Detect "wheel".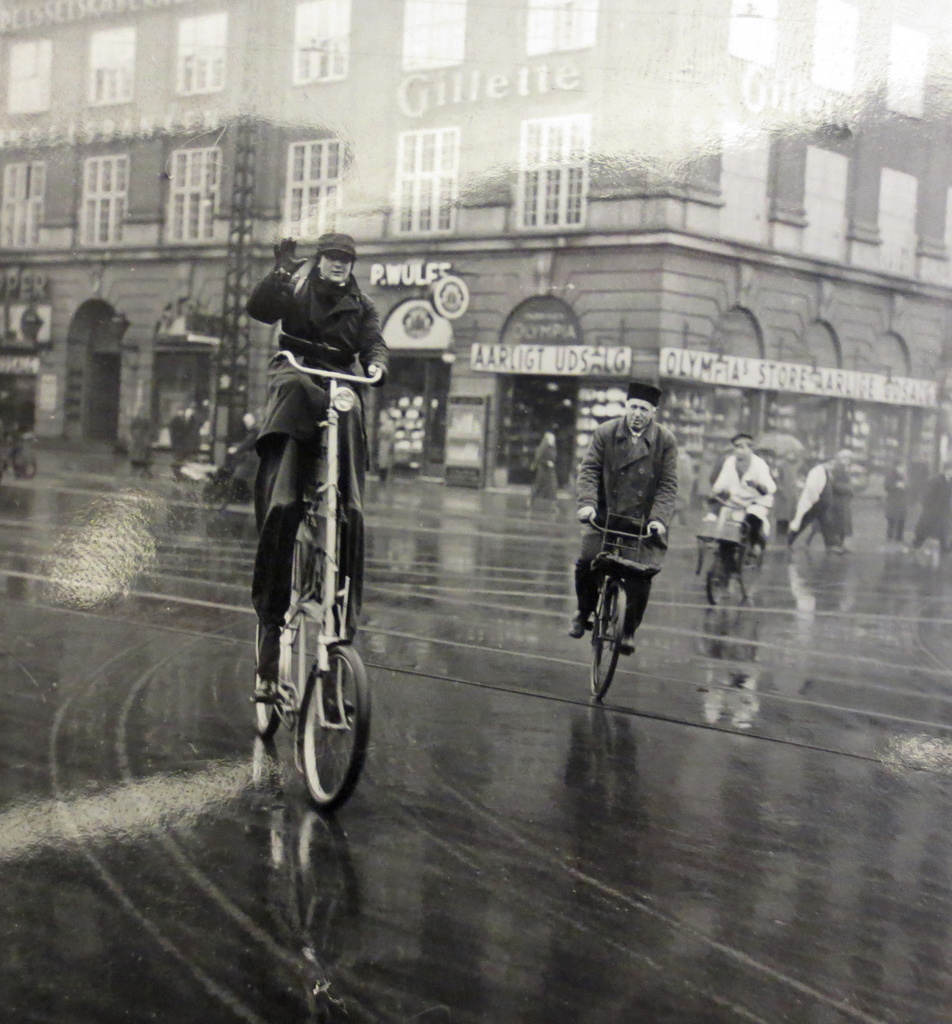
Detected at bbox=[740, 560, 755, 590].
